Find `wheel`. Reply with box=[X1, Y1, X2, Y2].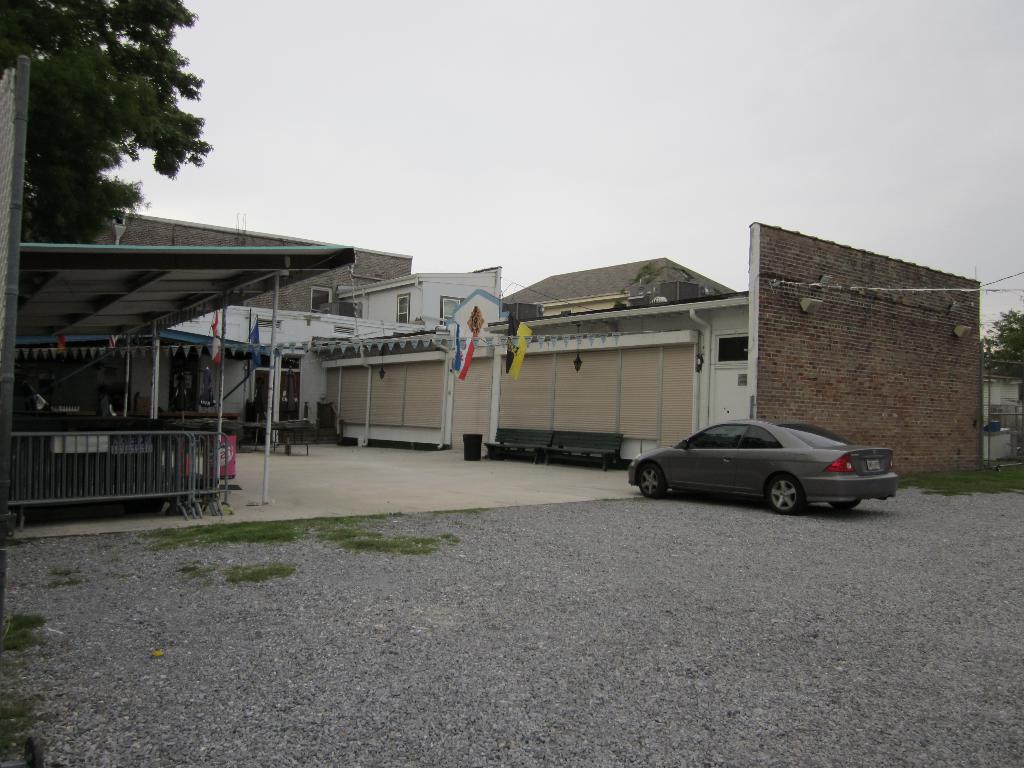
box=[636, 460, 666, 495].
